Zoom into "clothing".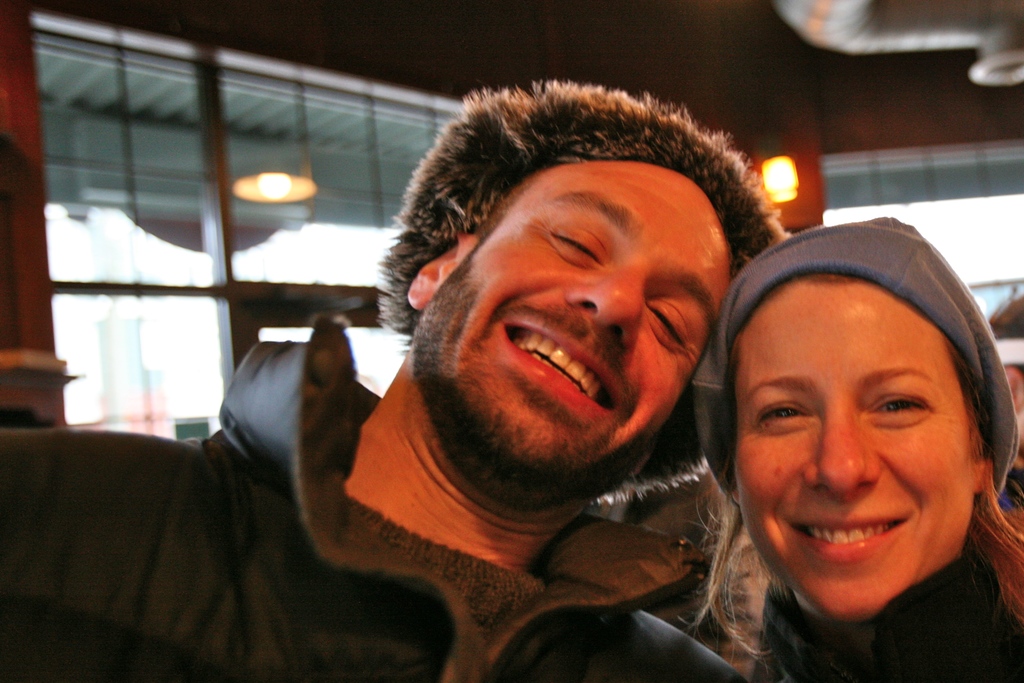
Zoom target: detection(683, 220, 1023, 682).
